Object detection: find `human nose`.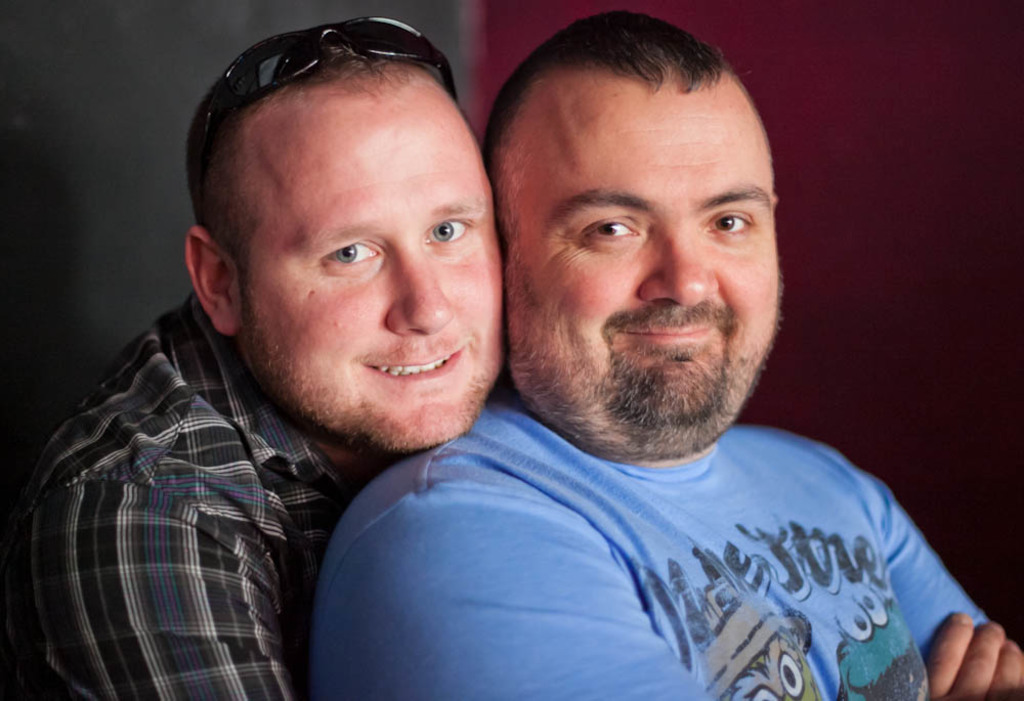
{"x1": 385, "y1": 243, "x2": 454, "y2": 337}.
